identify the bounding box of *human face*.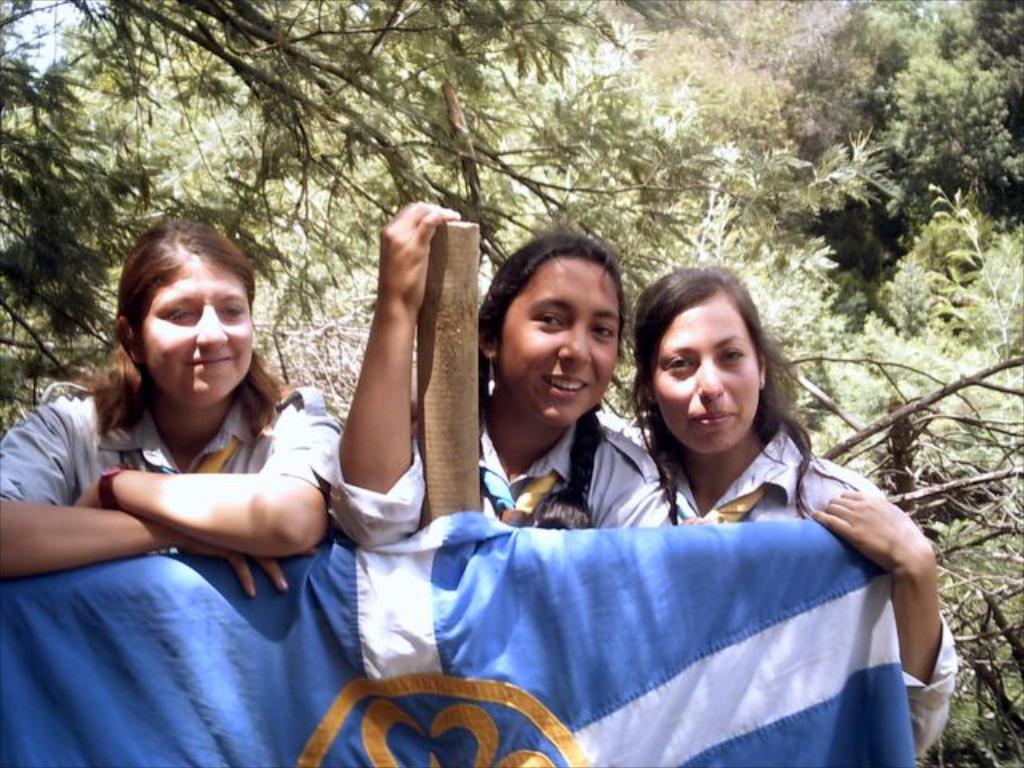
507,256,622,422.
